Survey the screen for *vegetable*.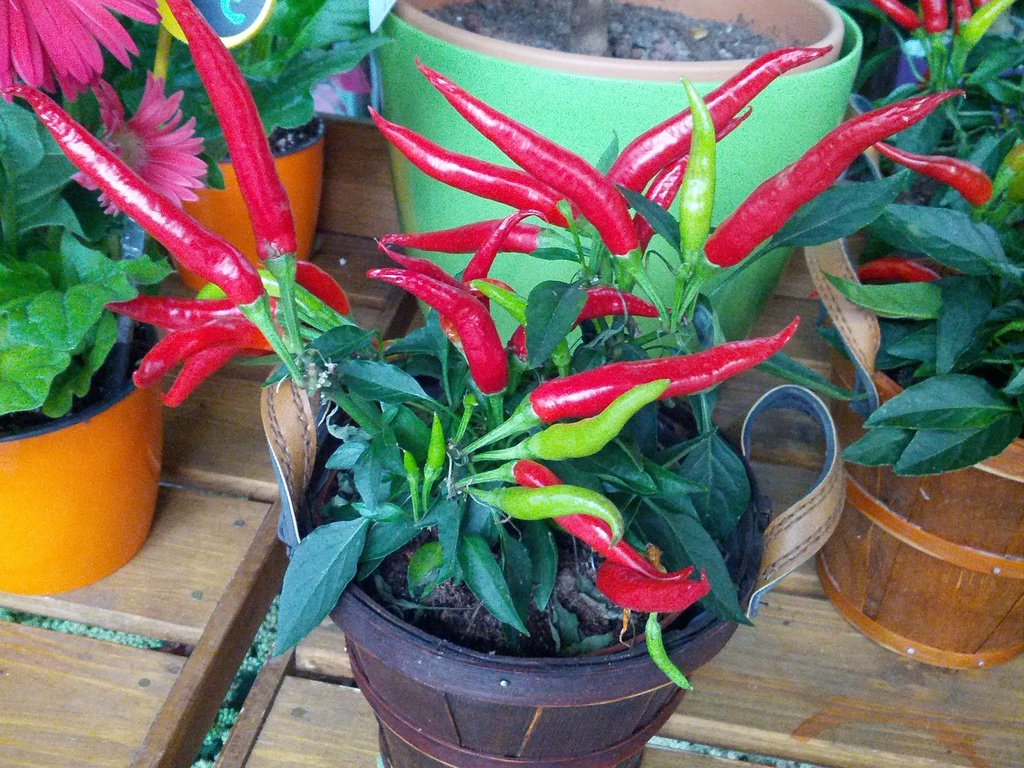
Survey found: (163,342,286,410).
